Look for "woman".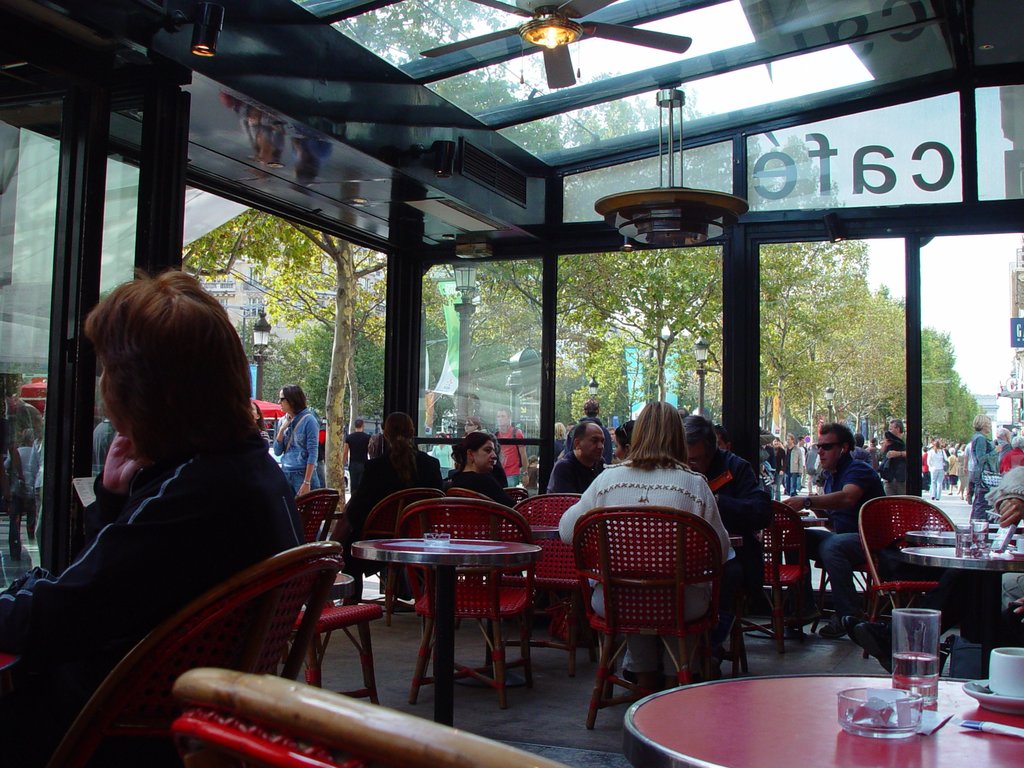
Found: 613/419/634/461.
